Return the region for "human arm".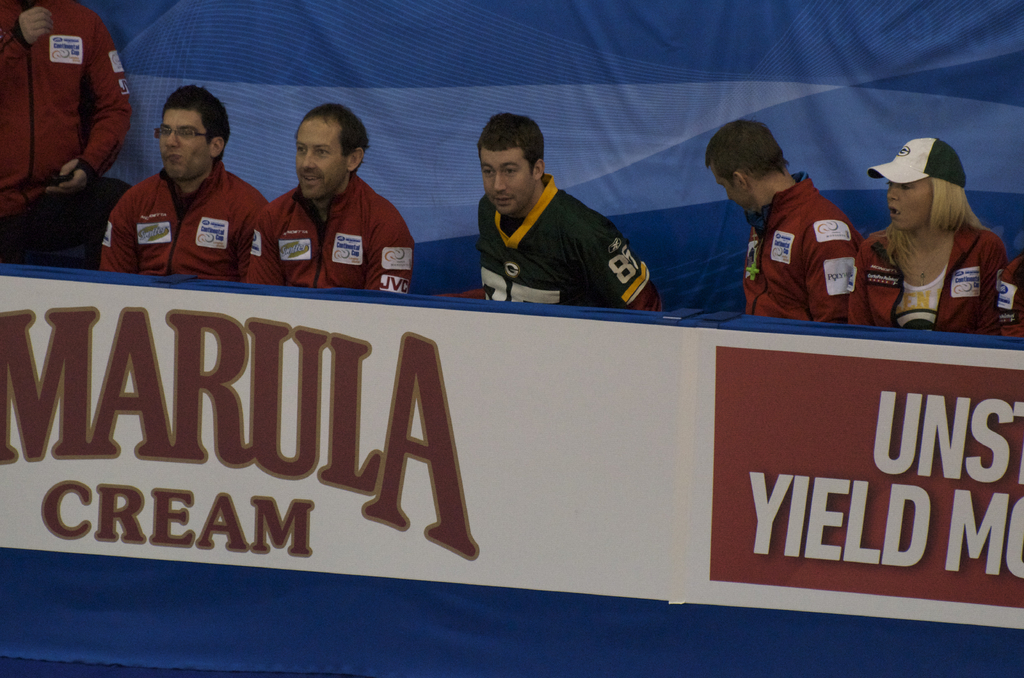
detection(582, 205, 661, 315).
